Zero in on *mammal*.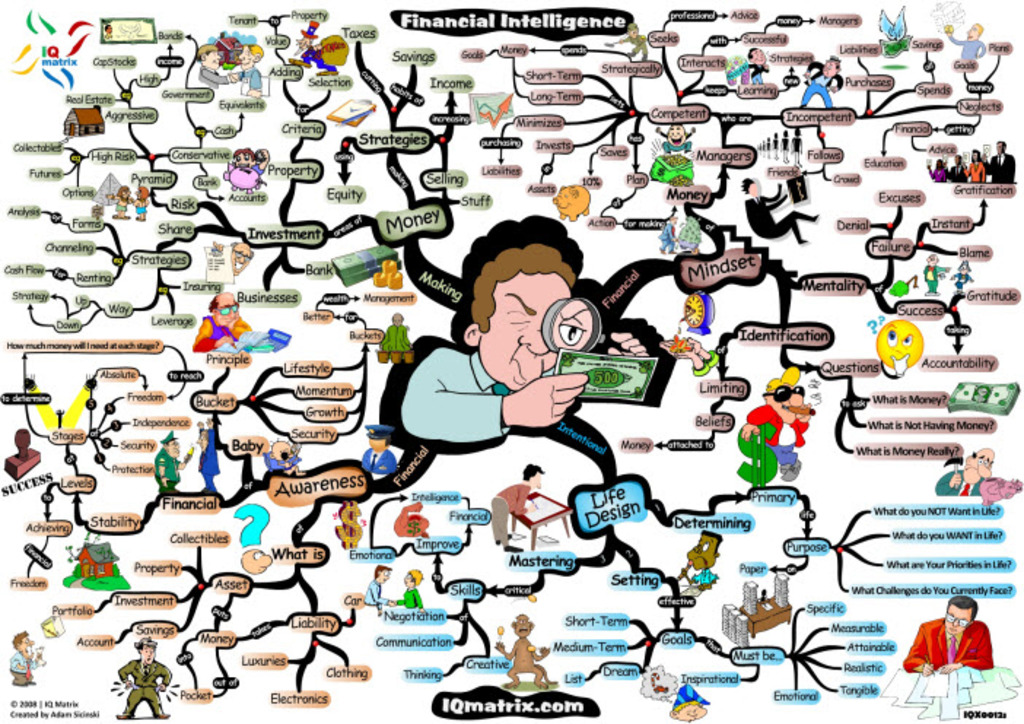
Zeroed in: <region>392, 569, 423, 609</region>.
